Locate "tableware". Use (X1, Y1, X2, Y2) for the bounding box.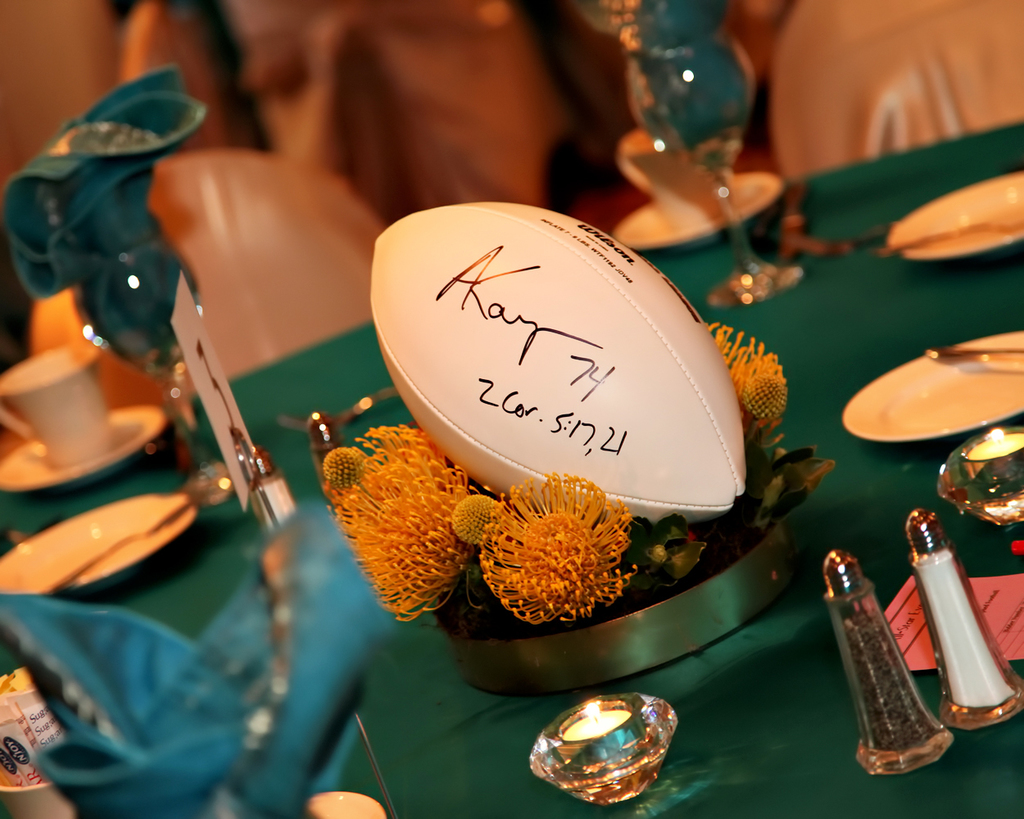
(0, 400, 168, 500).
